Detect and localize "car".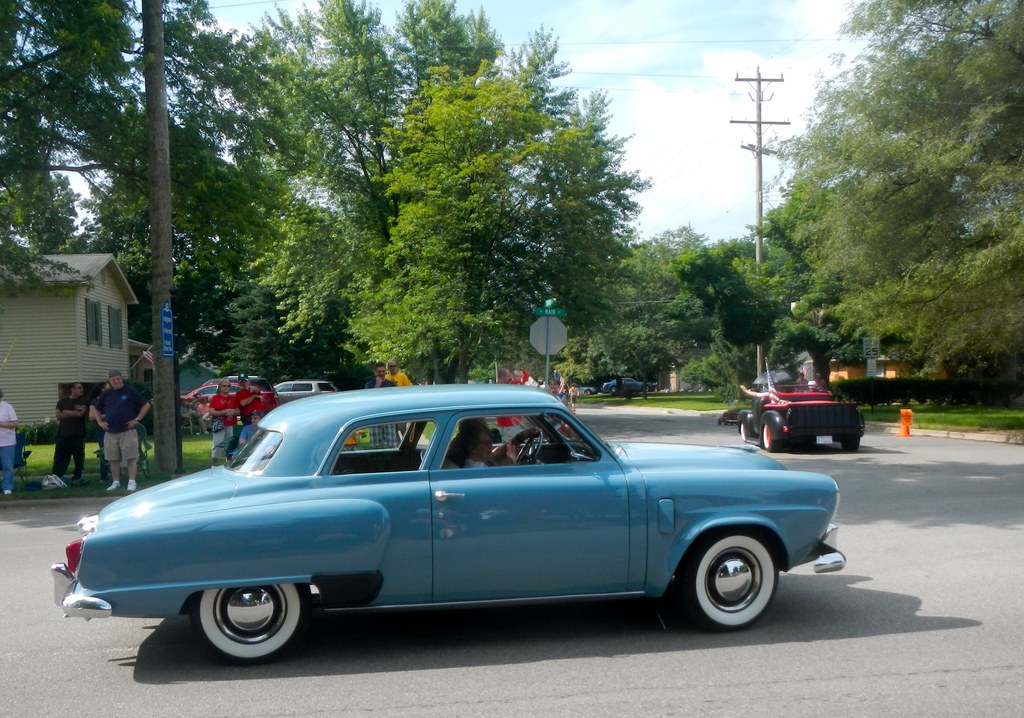
Localized at [575,385,600,393].
